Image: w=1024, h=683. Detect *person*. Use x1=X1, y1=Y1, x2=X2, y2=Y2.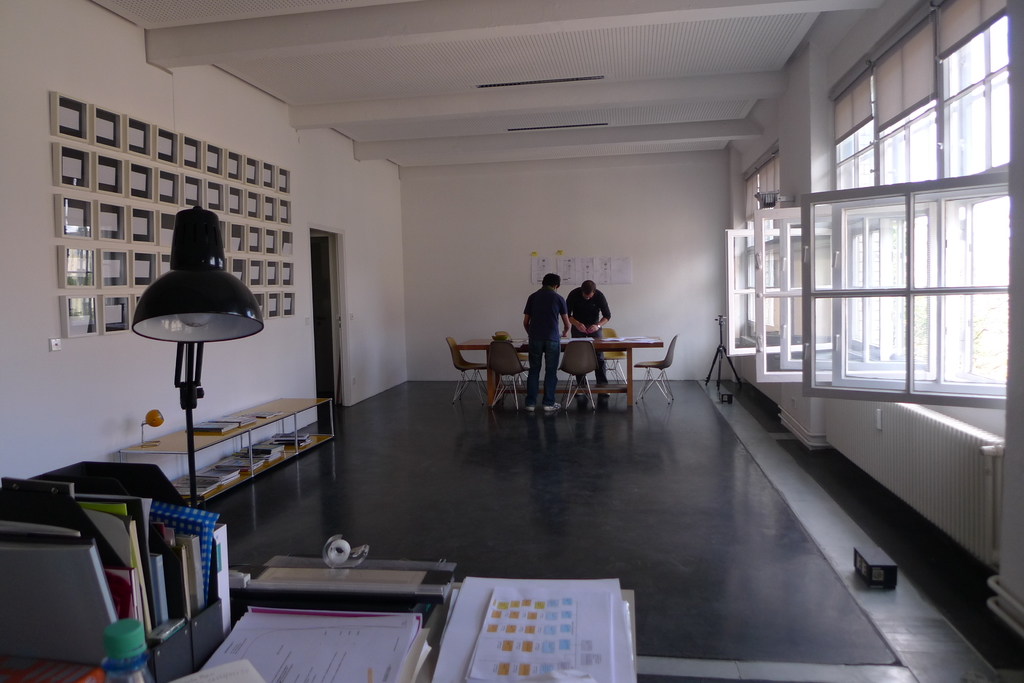
x1=521, y1=267, x2=578, y2=401.
